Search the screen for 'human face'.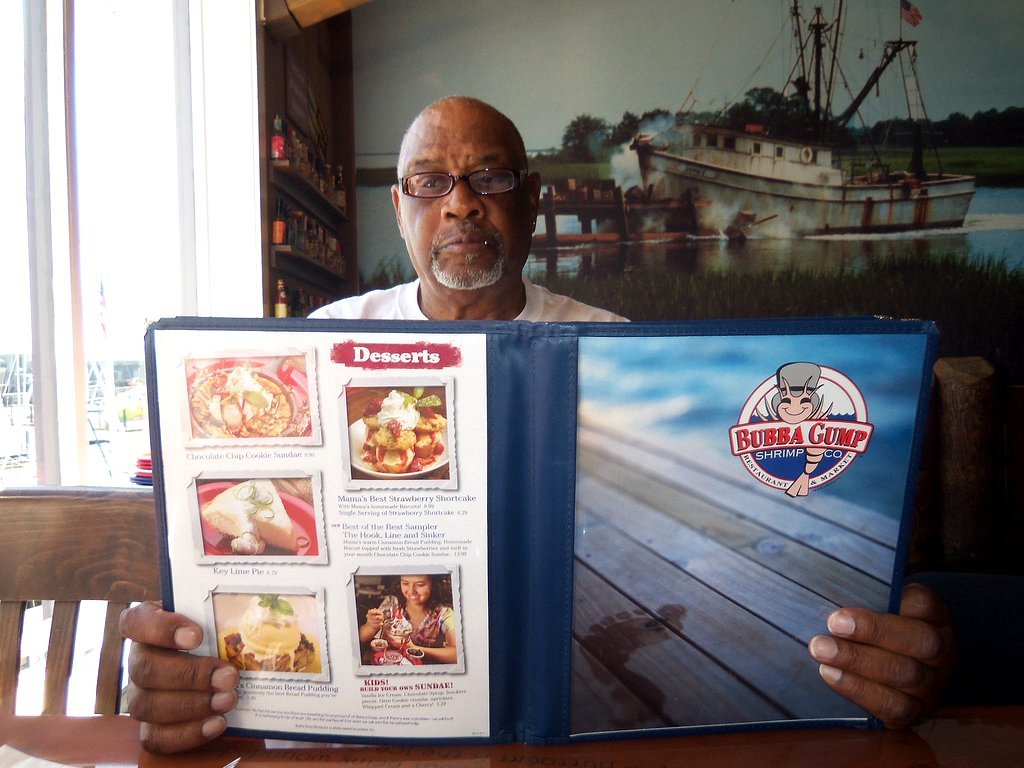
Found at [775,381,818,426].
